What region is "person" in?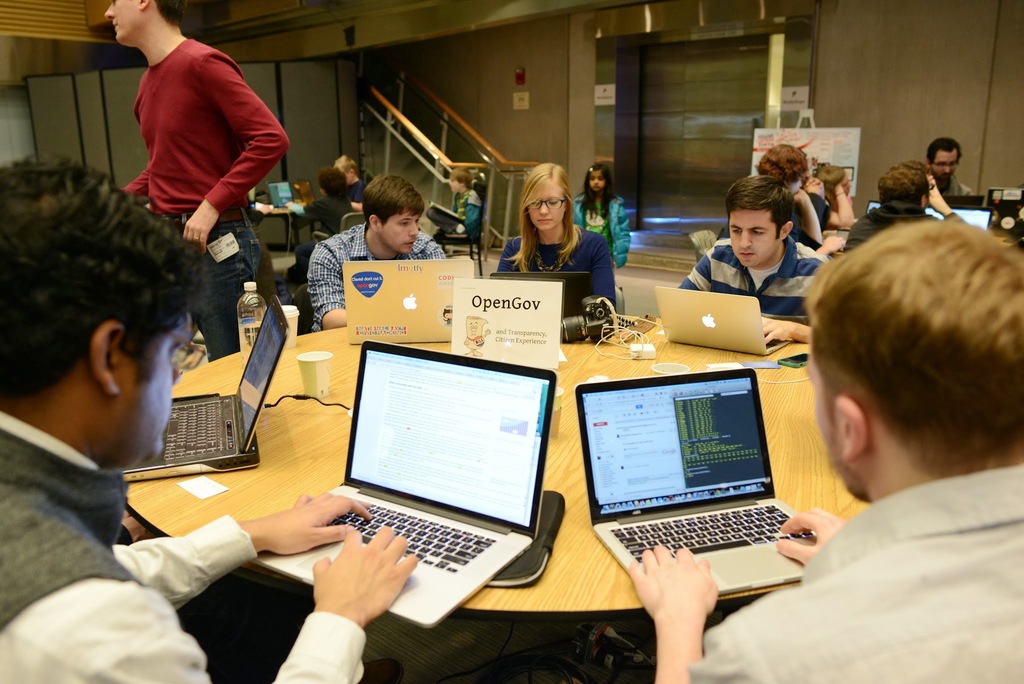
<box>572,156,635,267</box>.
